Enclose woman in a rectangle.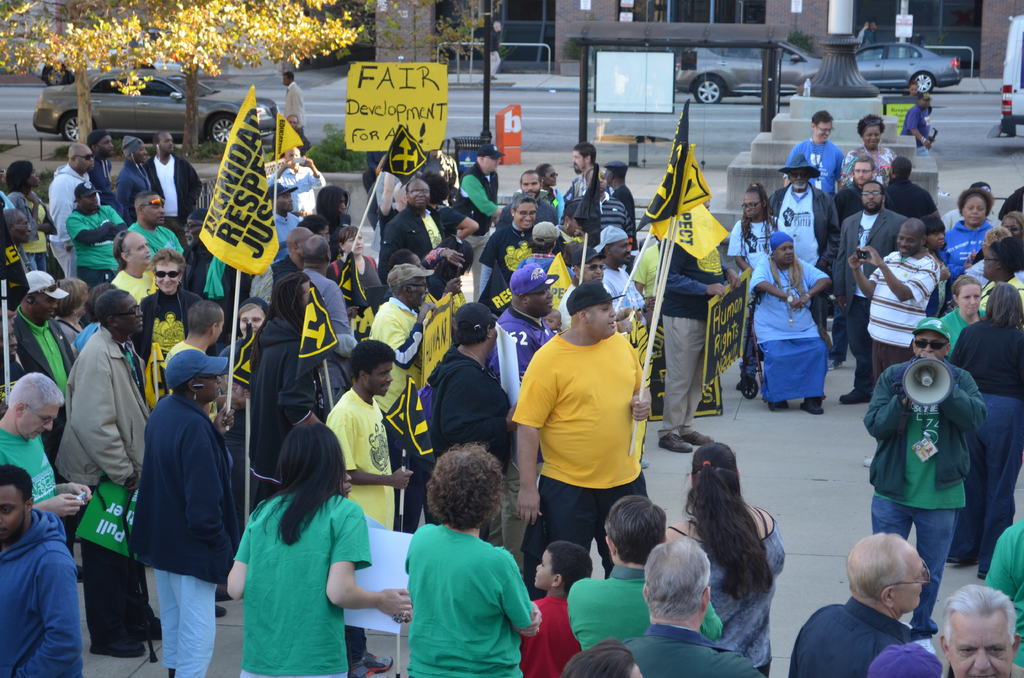
region(940, 278, 1023, 577).
